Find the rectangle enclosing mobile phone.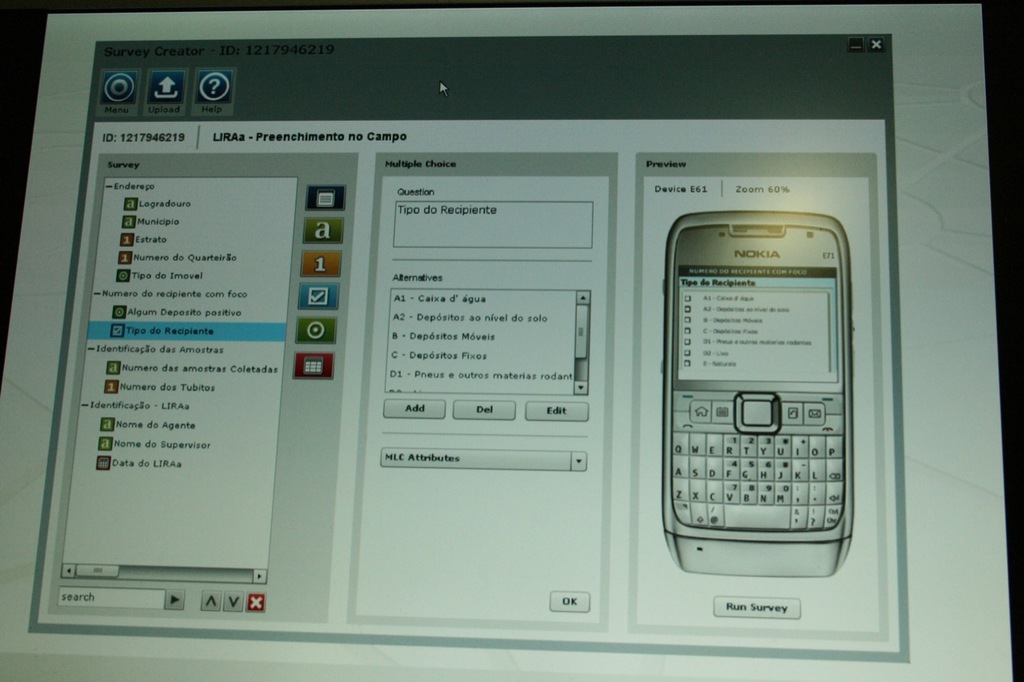
664:209:853:581.
